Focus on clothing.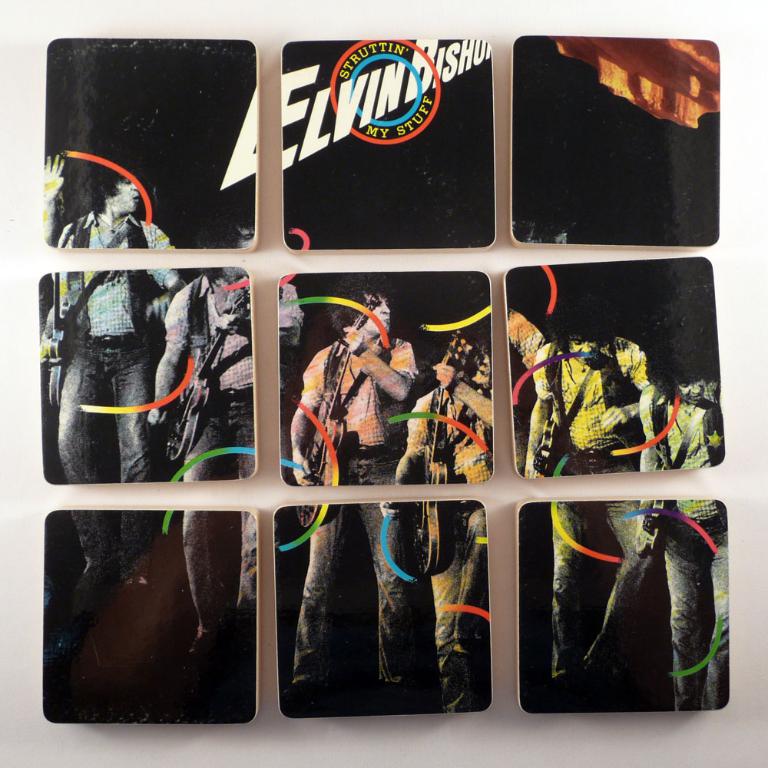
Focused at (left=533, top=337, right=650, bottom=674).
